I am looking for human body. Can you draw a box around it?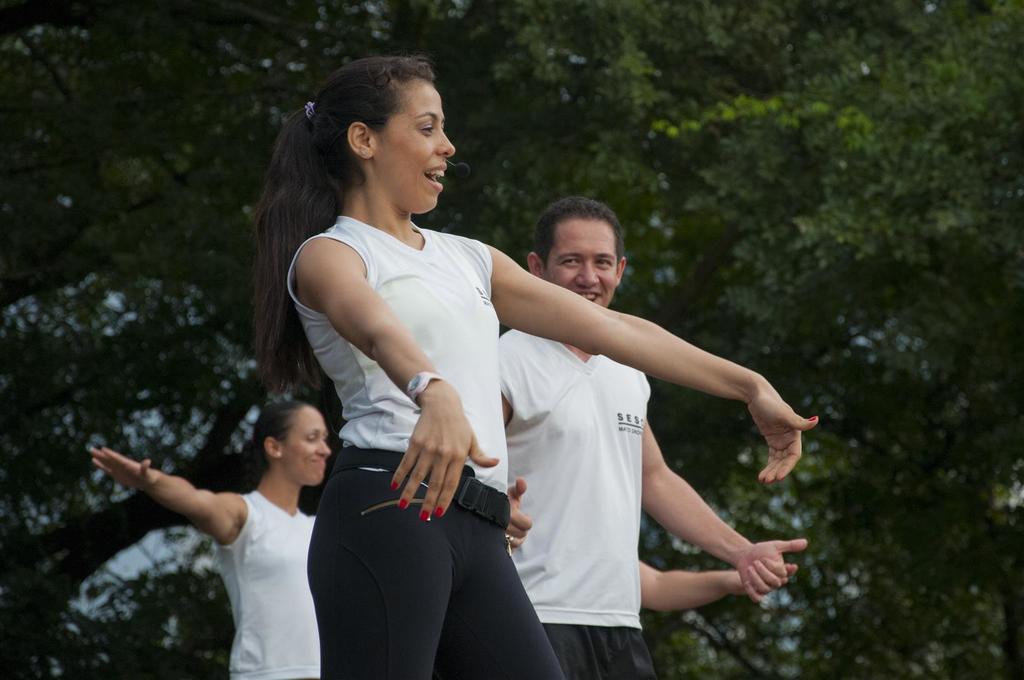
Sure, the bounding box is <box>481,323,813,678</box>.
